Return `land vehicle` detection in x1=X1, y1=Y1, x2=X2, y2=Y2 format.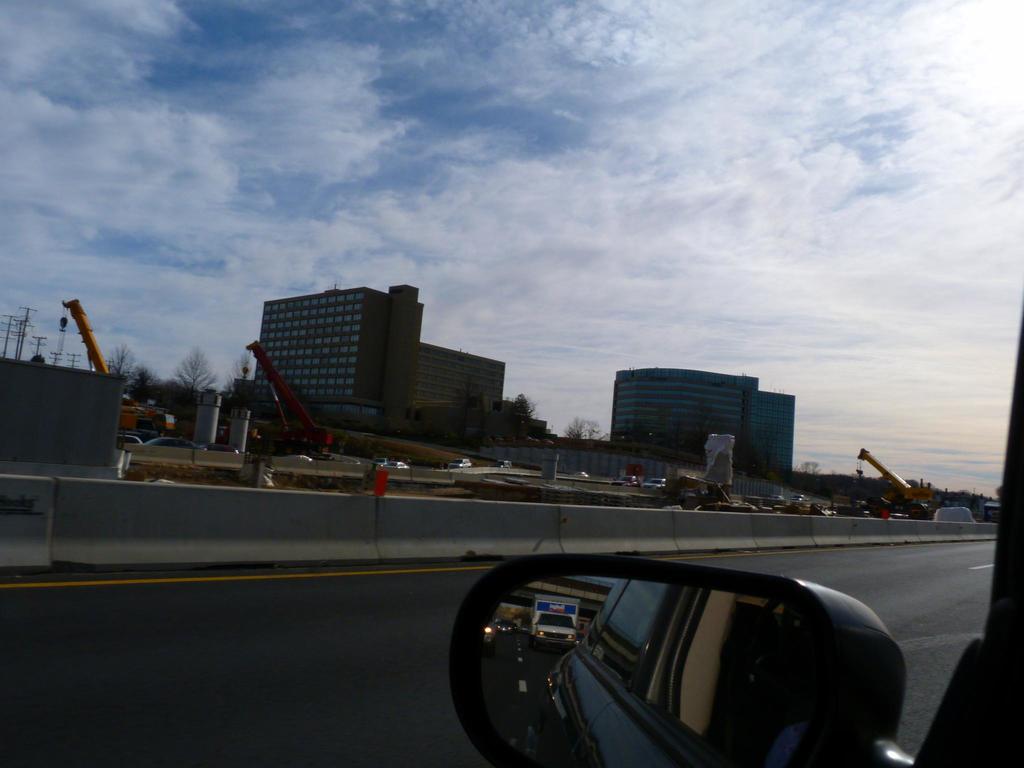
x1=858, y1=447, x2=931, y2=516.
